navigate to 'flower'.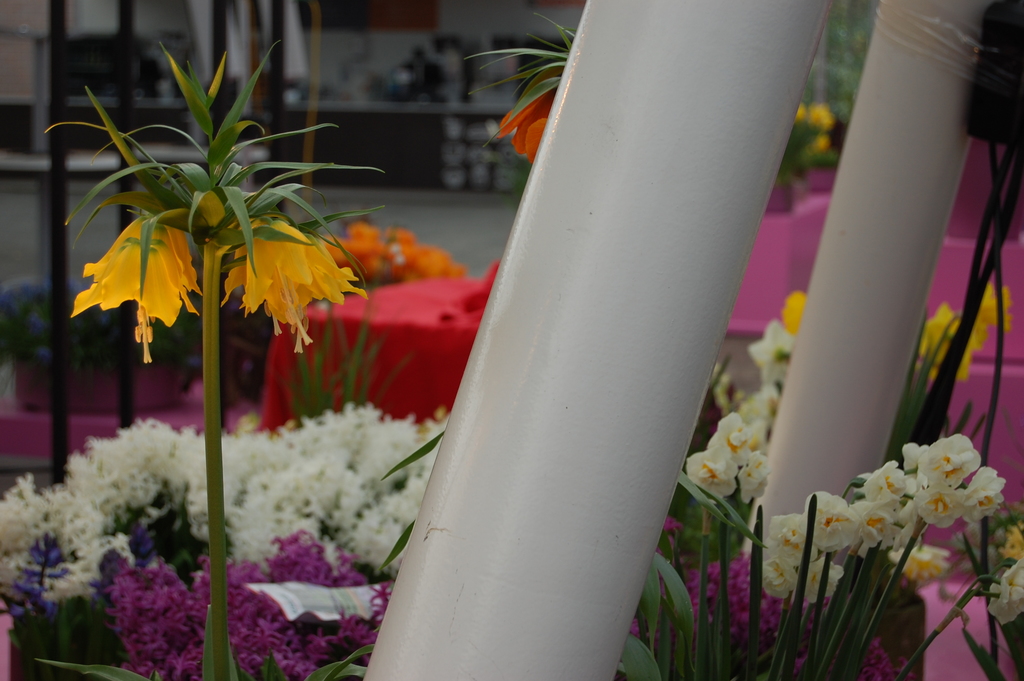
Navigation target: (68,214,200,357).
